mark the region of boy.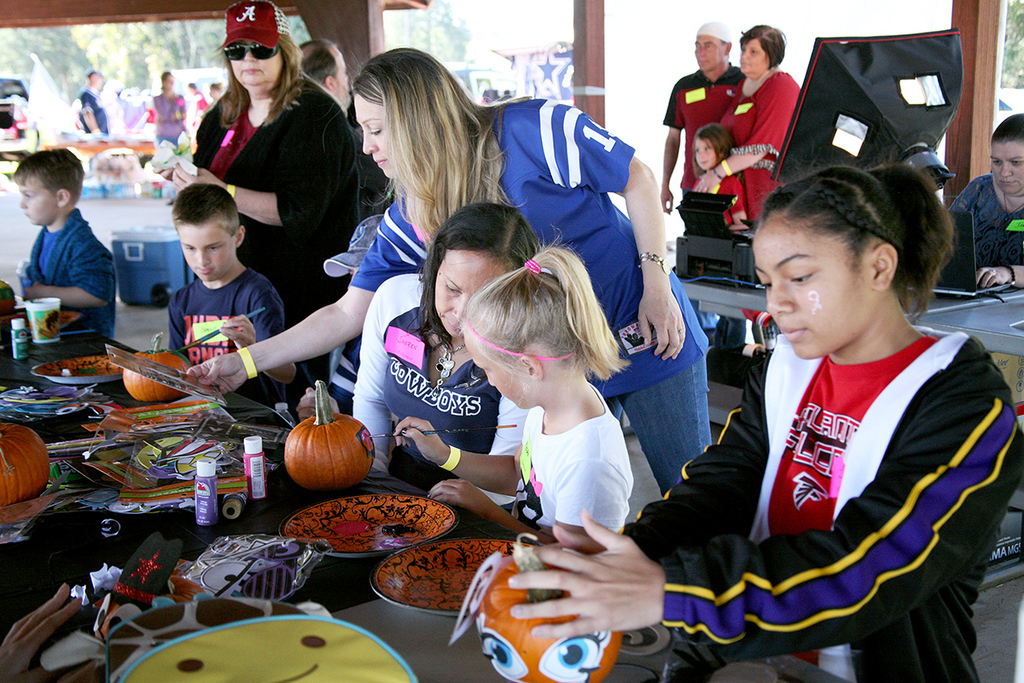
Region: region(147, 178, 300, 395).
